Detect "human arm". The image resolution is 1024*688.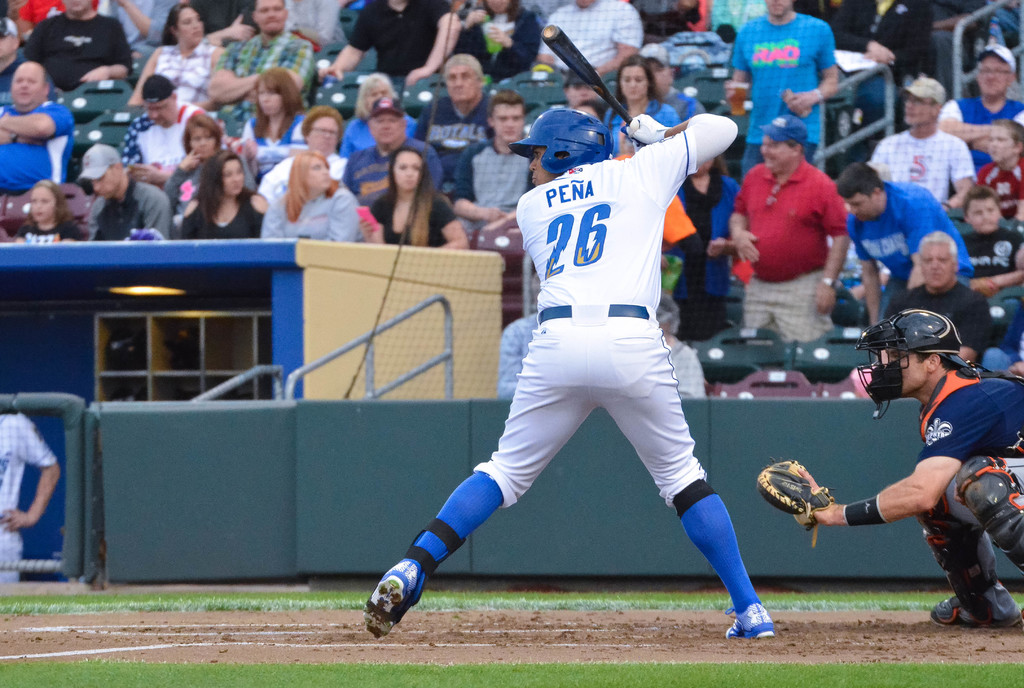
bbox=(783, 22, 838, 111).
